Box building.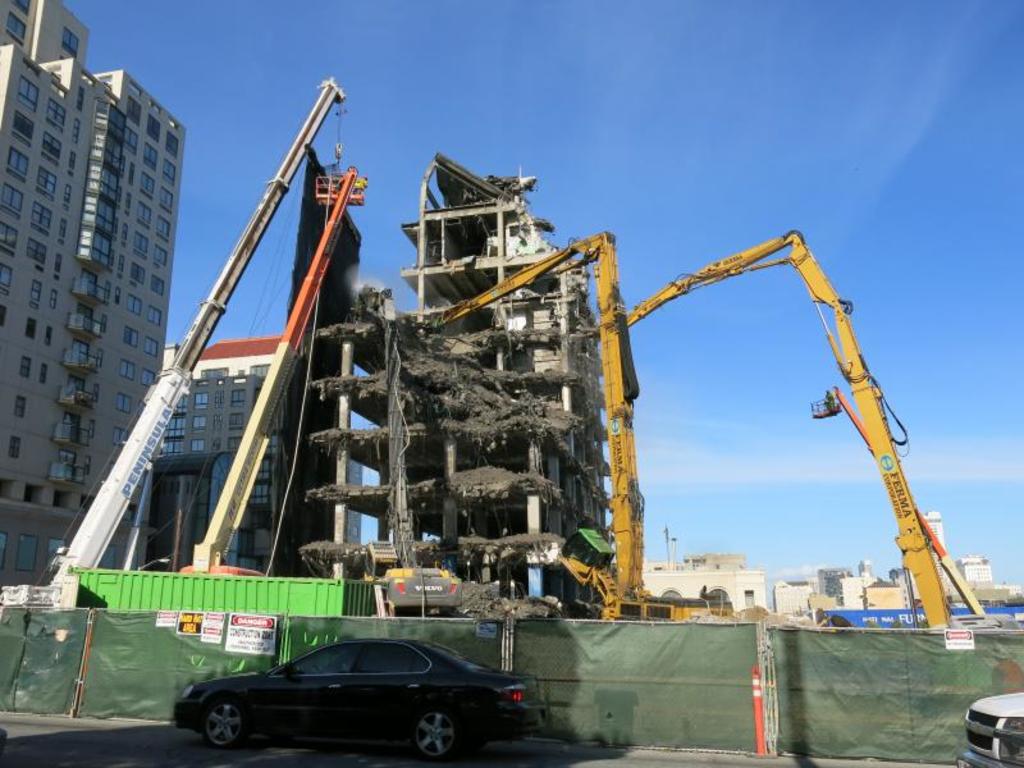
0 0 184 593.
